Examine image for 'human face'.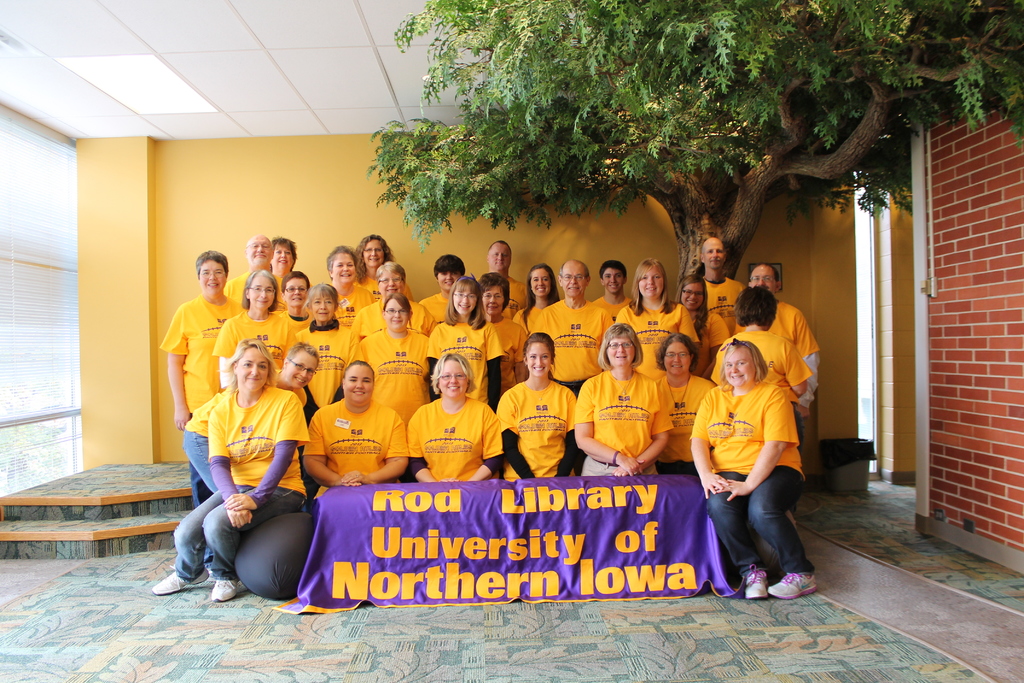
Examination result: 452,290,476,314.
